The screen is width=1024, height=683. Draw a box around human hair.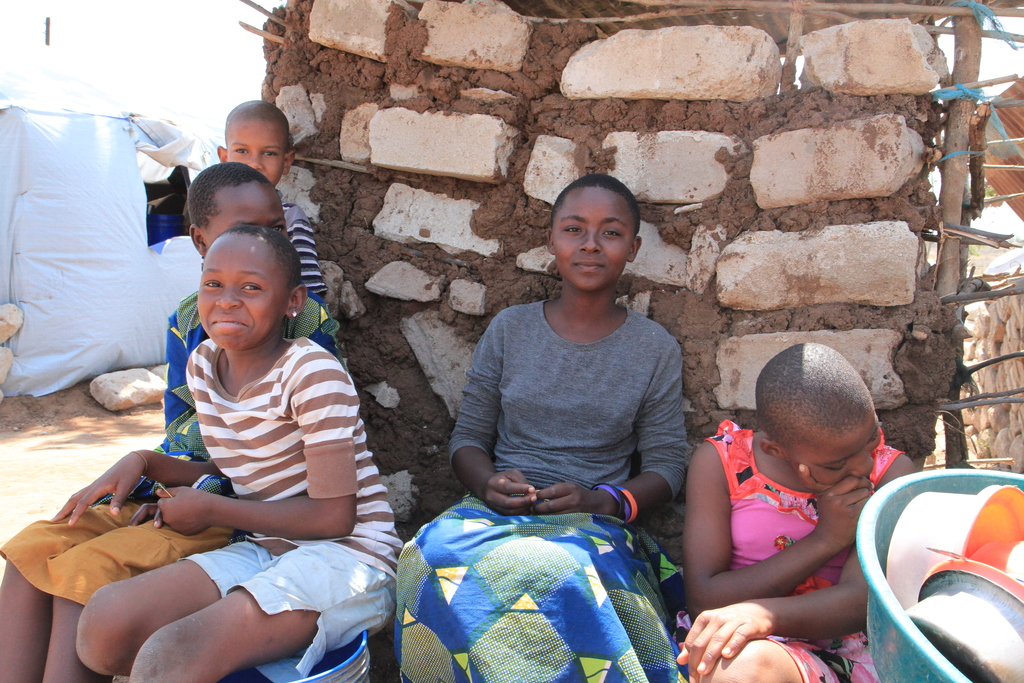
x1=548 y1=170 x2=644 y2=227.
